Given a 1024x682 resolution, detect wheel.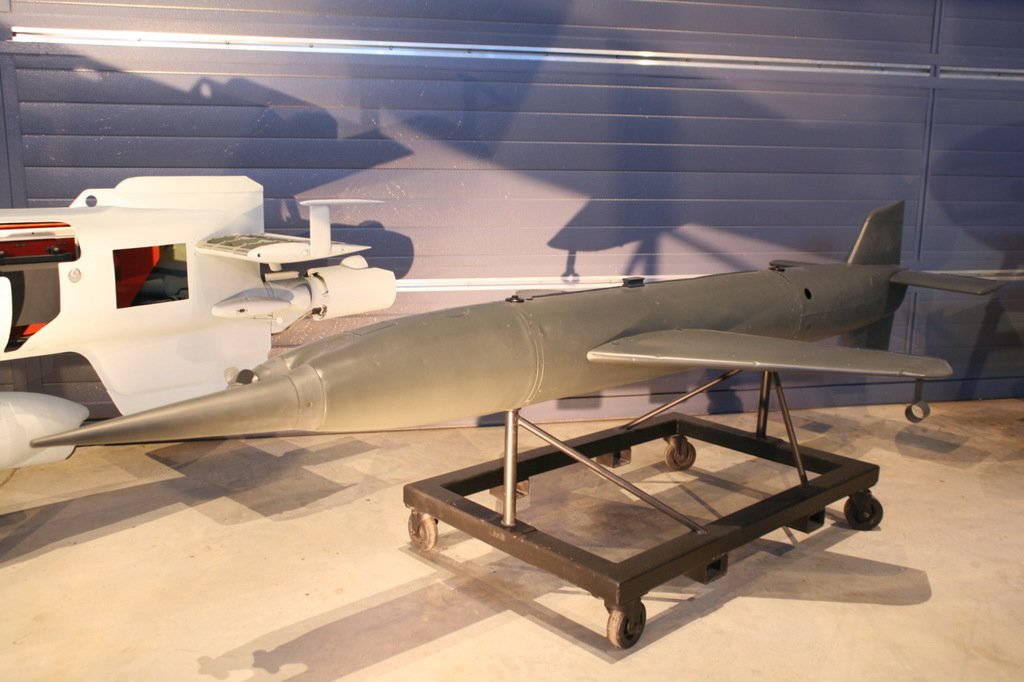
locate(406, 507, 442, 555).
